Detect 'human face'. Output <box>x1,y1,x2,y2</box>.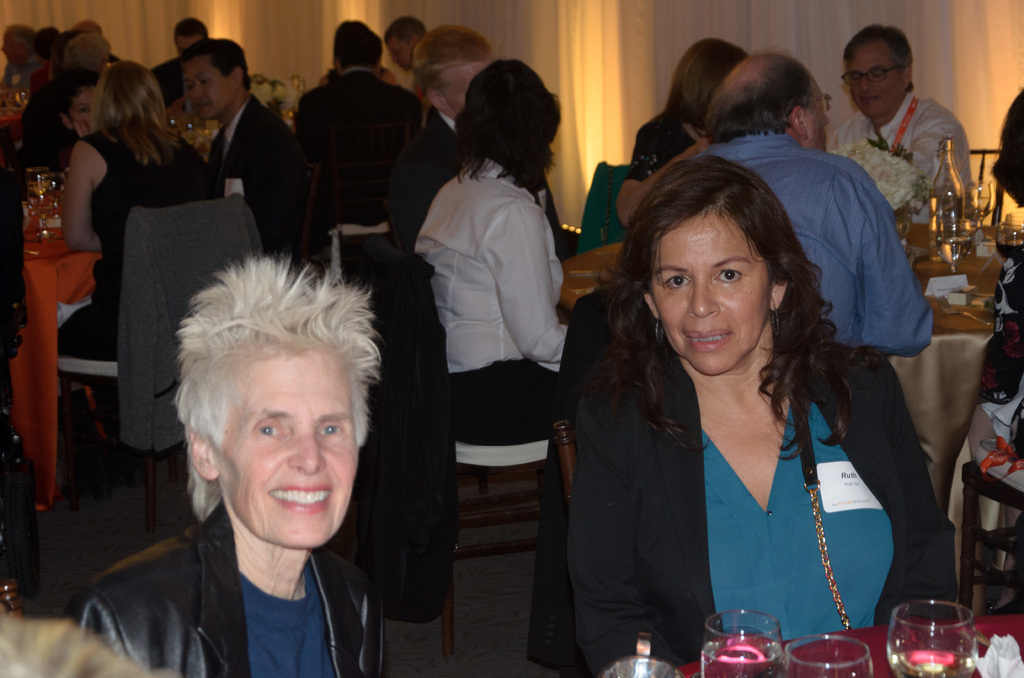
<box>447,54,484,121</box>.
